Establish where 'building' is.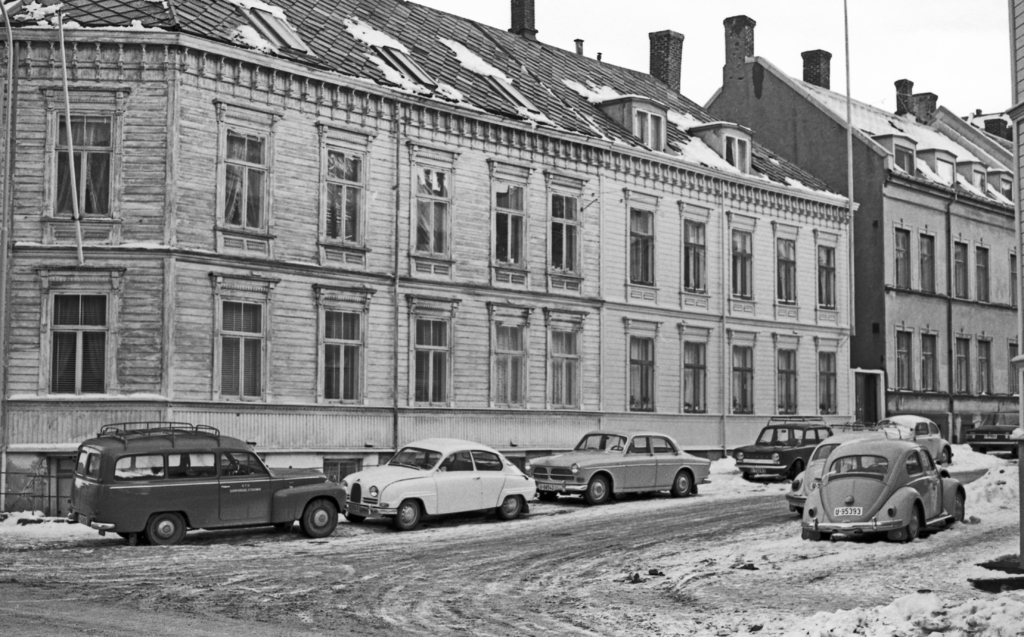
Established at (left=0, top=0, right=856, bottom=518).
